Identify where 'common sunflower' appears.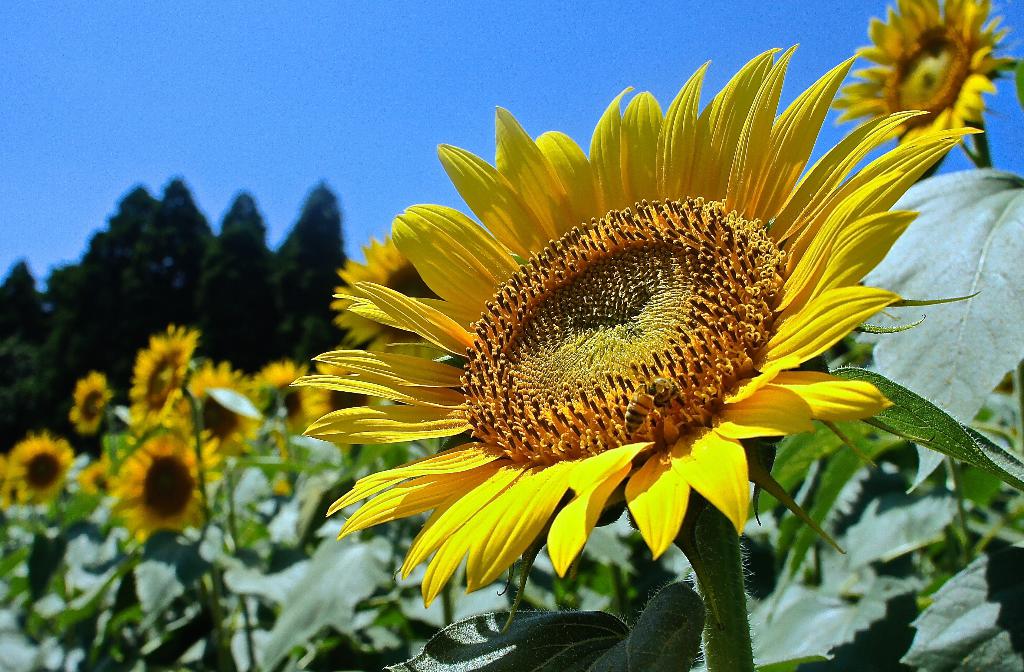
Appears at [x1=833, y1=0, x2=1016, y2=156].
